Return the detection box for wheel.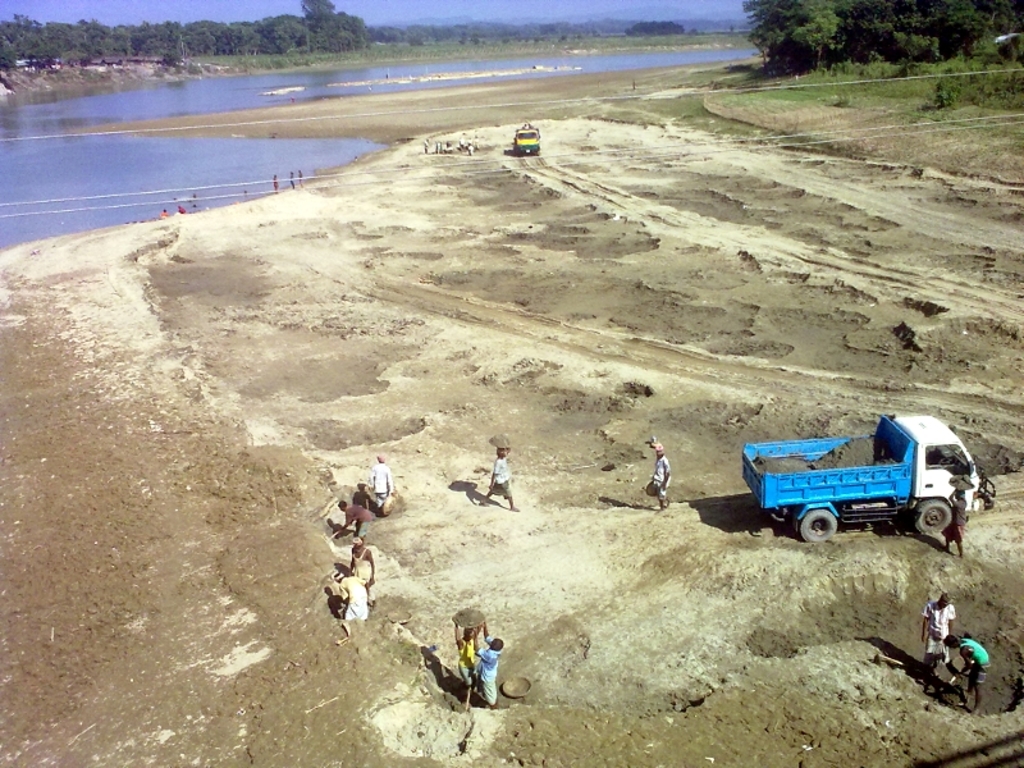
locate(905, 500, 950, 534).
